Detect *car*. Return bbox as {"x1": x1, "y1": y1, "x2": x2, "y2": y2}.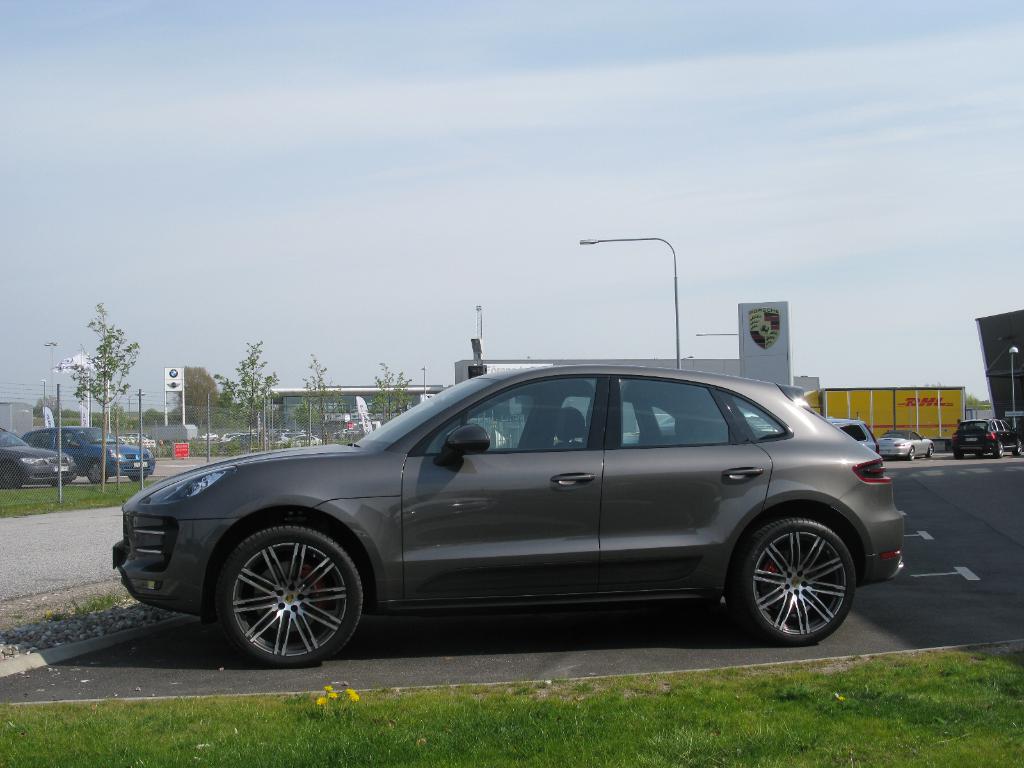
{"x1": 948, "y1": 418, "x2": 1022, "y2": 463}.
